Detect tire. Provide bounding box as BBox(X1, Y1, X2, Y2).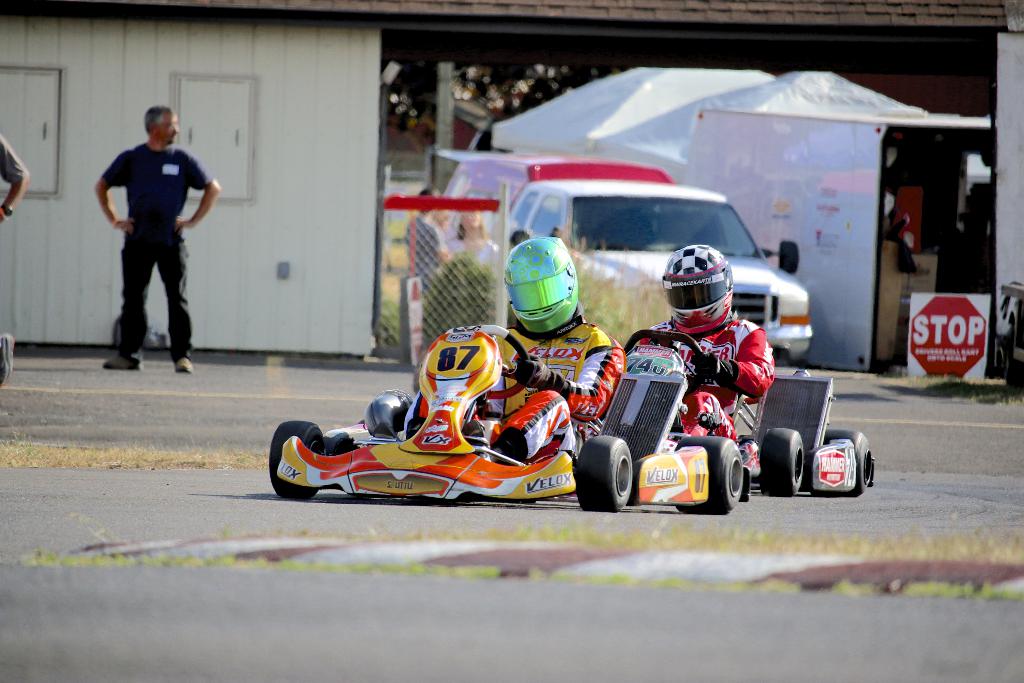
BBox(573, 431, 637, 509).
